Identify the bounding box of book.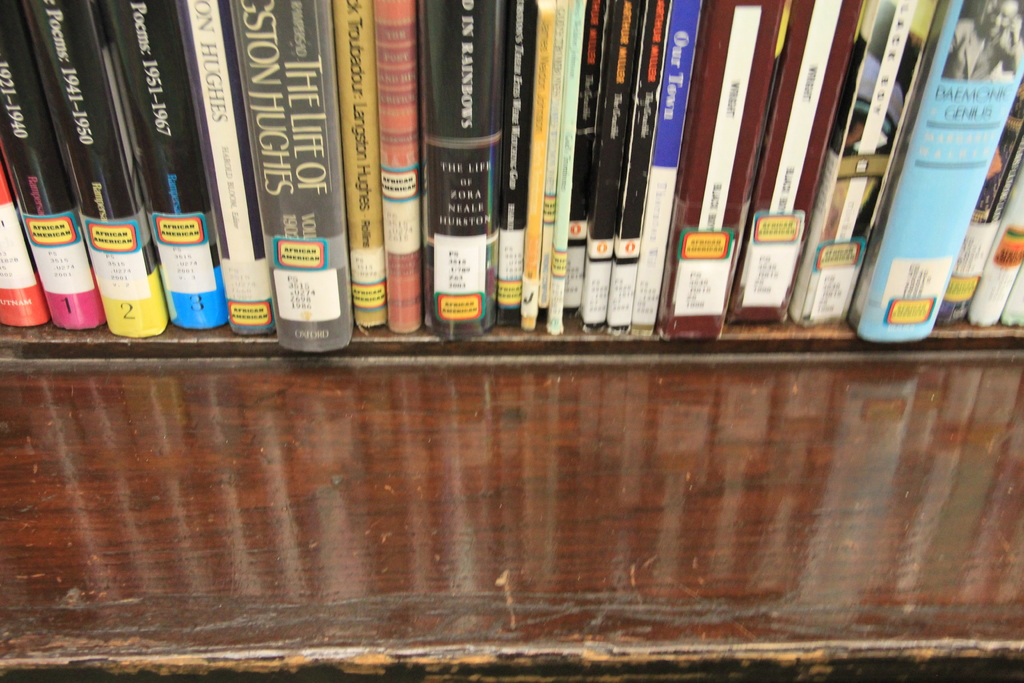
{"x1": 230, "y1": 0, "x2": 332, "y2": 354}.
